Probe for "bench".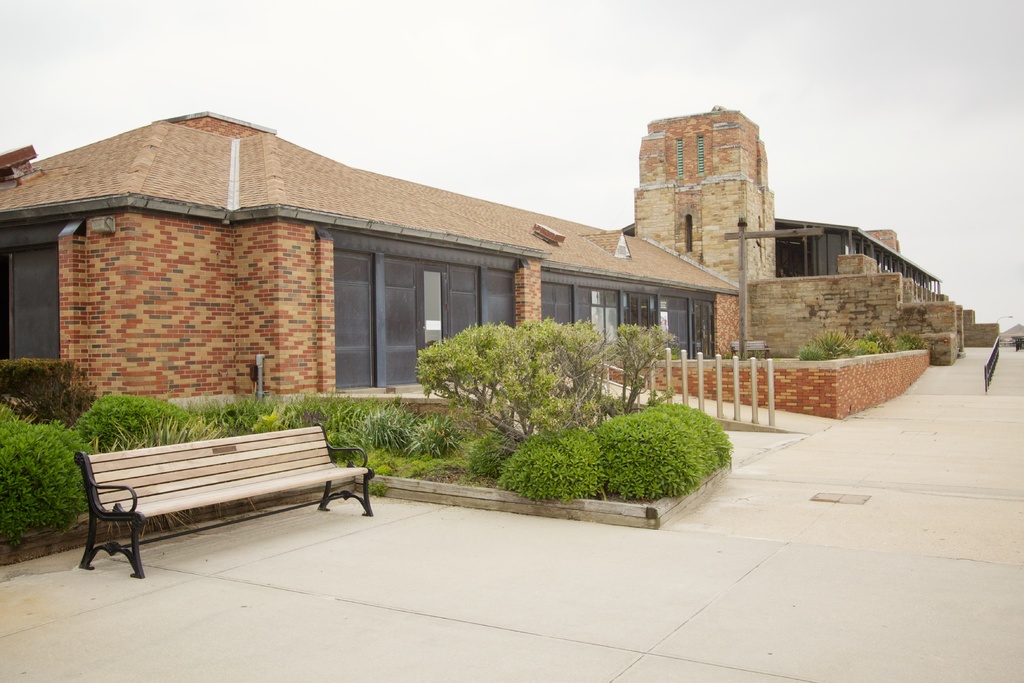
Probe result: (left=86, top=436, right=372, bottom=570).
